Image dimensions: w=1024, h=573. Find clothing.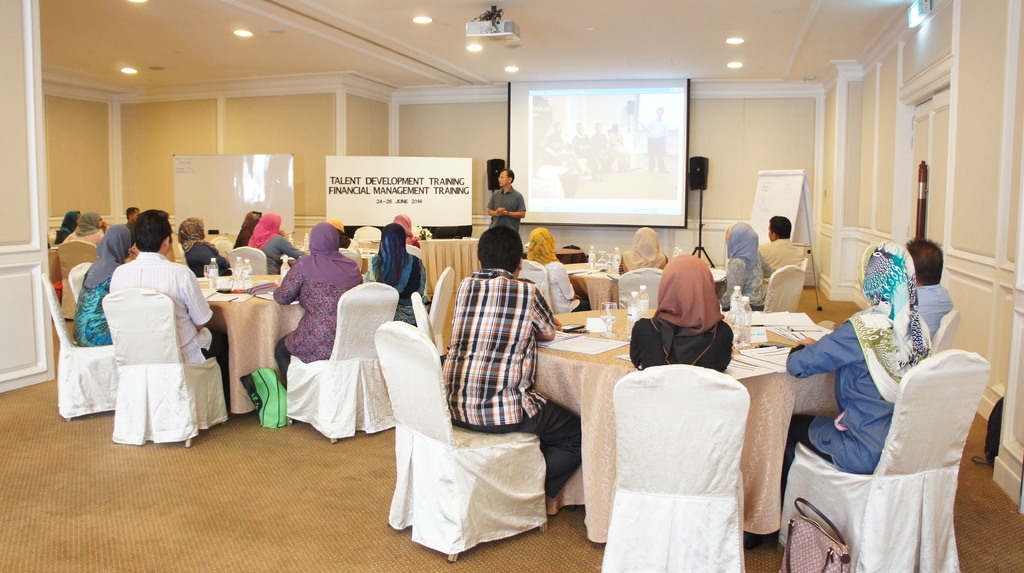
<bbox>641, 236, 739, 369</bbox>.
